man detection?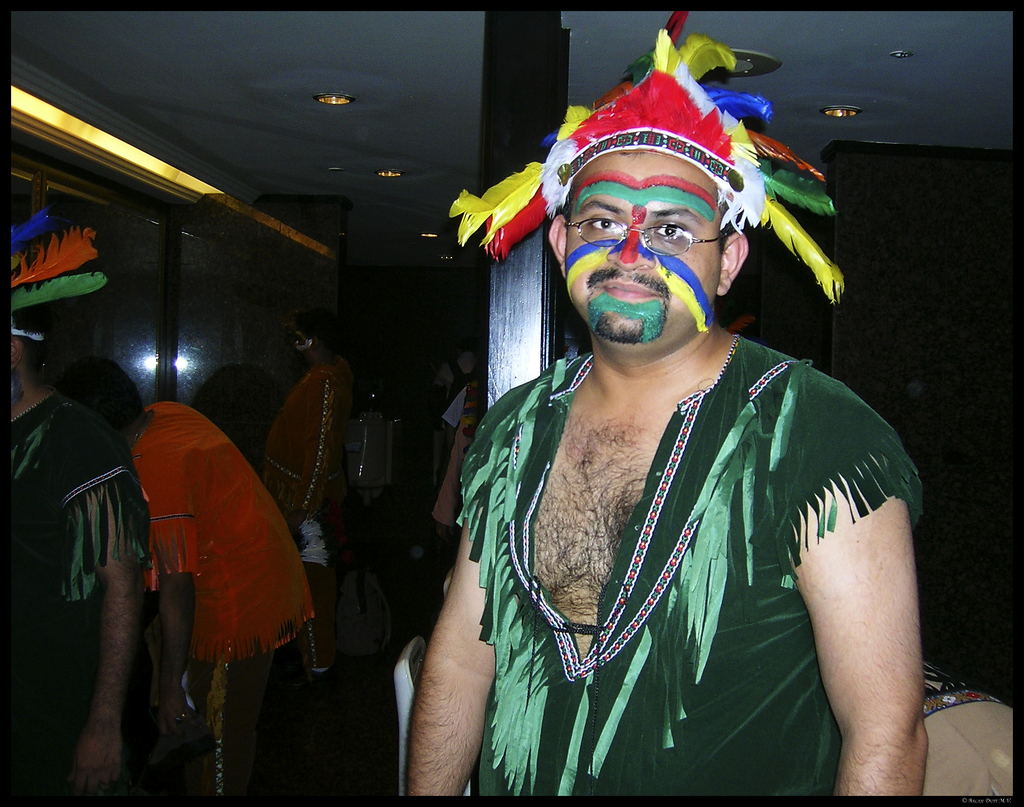
bbox=(4, 260, 148, 806)
